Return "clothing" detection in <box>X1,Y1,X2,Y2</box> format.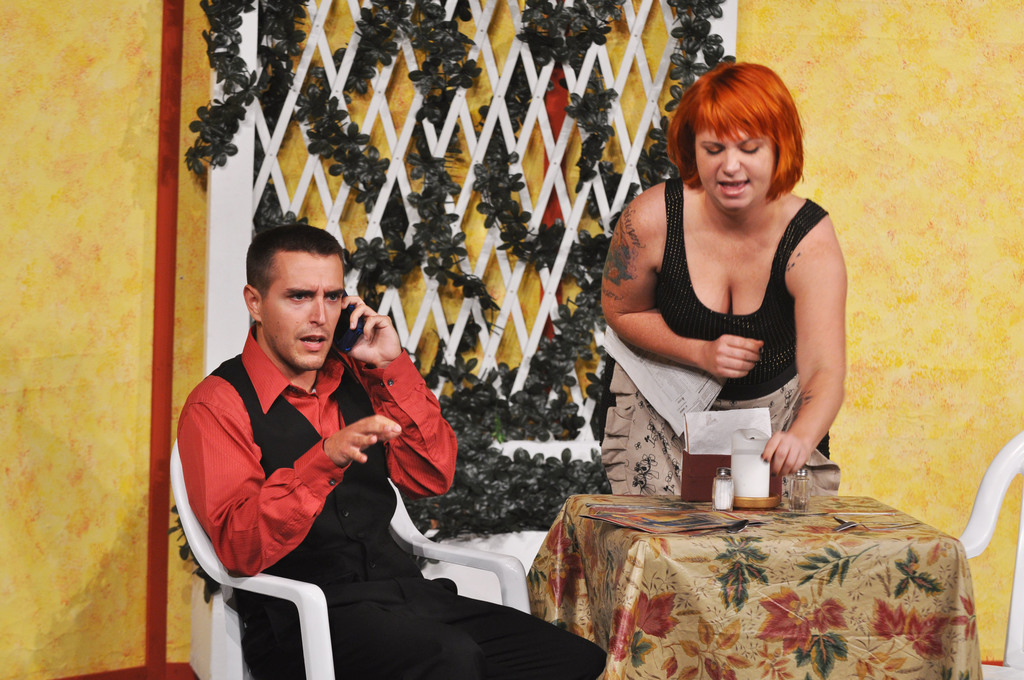
<box>604,175,854,493</box>.
